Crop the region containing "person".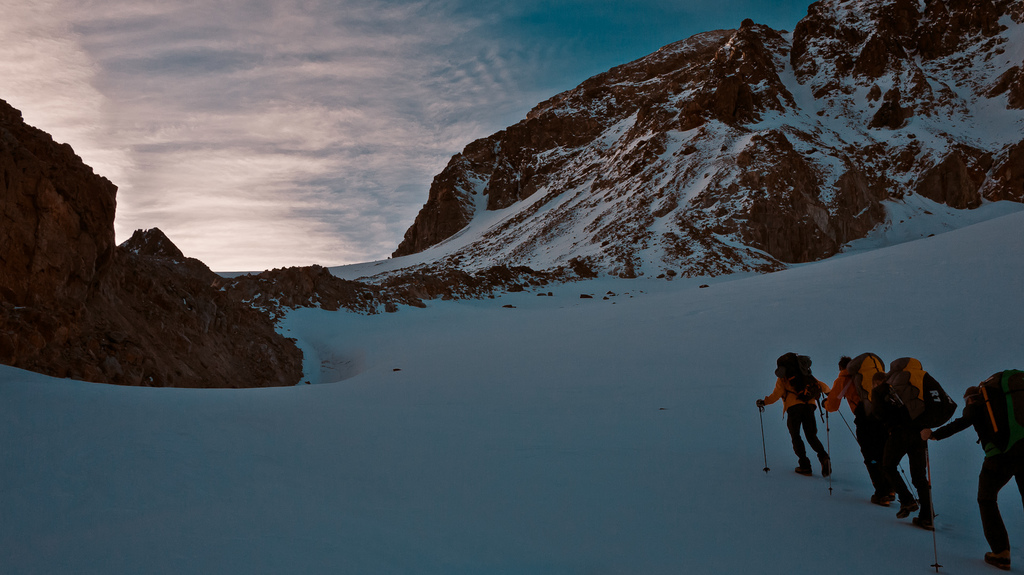
Crop region: x1=774 y1=352 x2=838 y2=480.
